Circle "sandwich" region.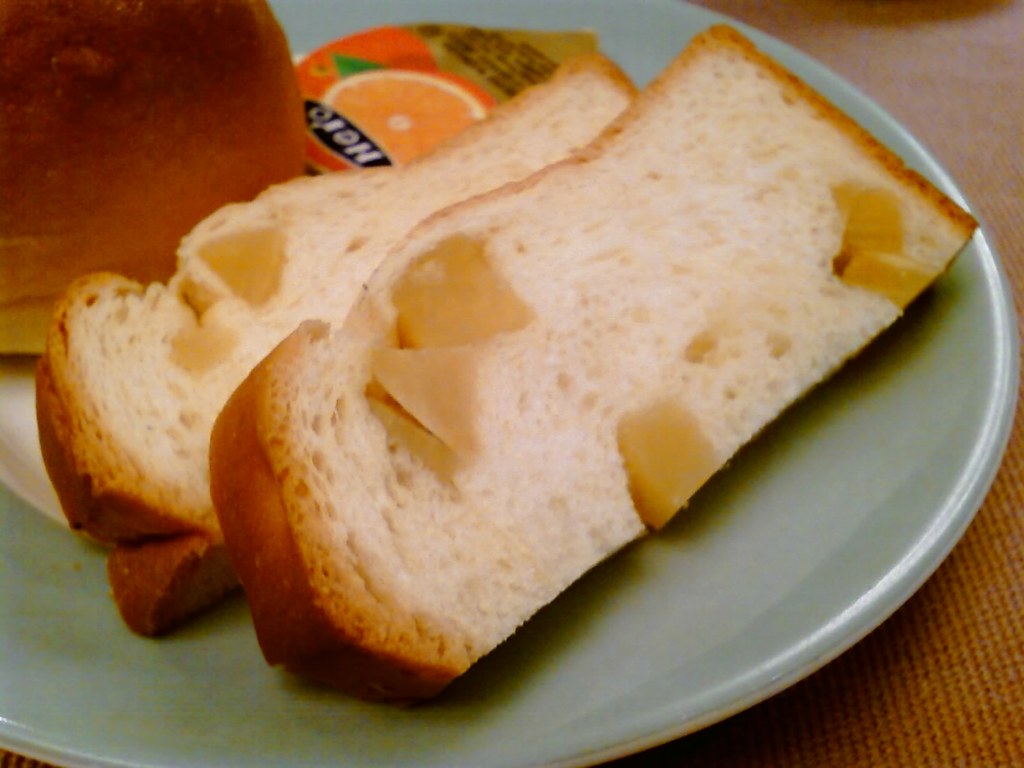
Region: (left=28, top=43, right=636, bottom=641).
